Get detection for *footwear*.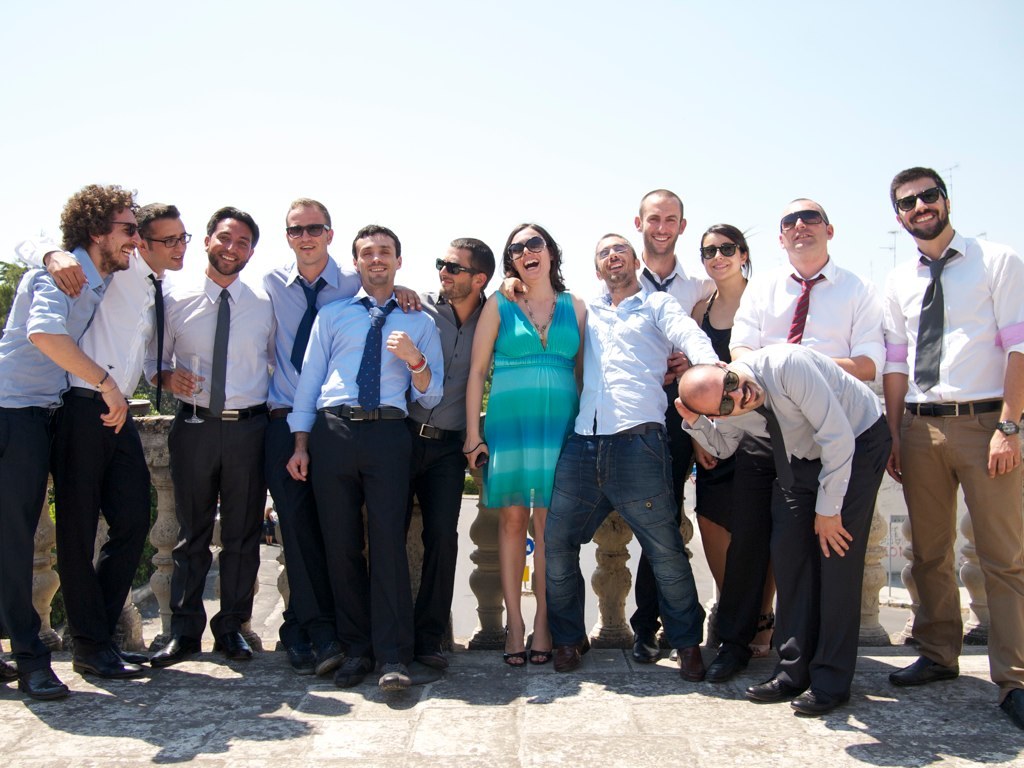
Detection: box=[532, 649, 552, 665].
